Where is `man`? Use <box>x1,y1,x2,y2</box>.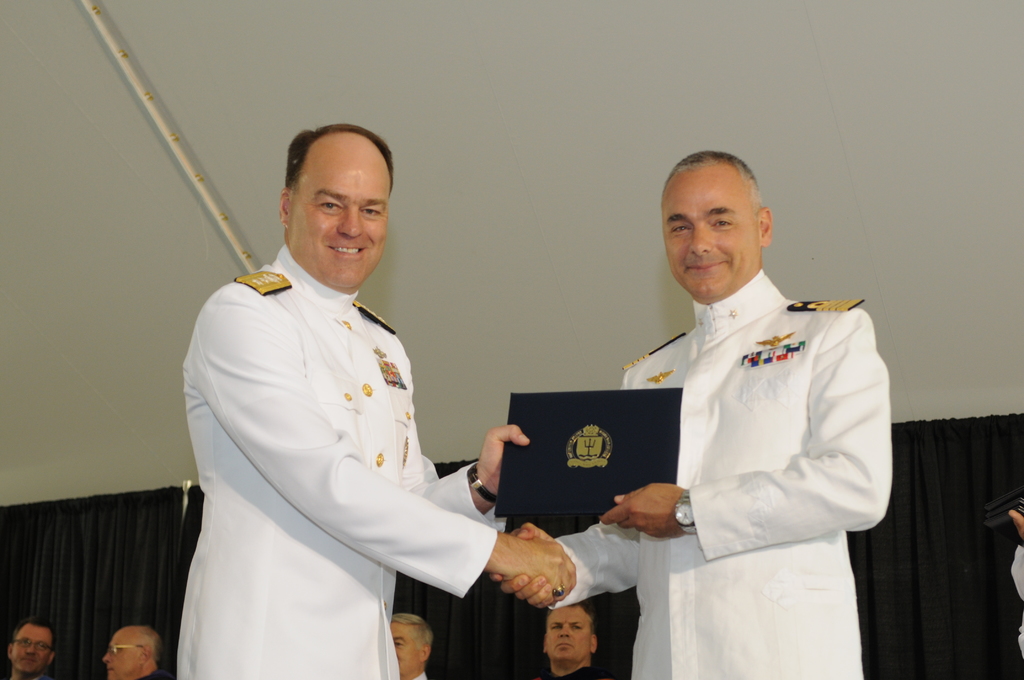
<box>539,592,607,679</box>.
